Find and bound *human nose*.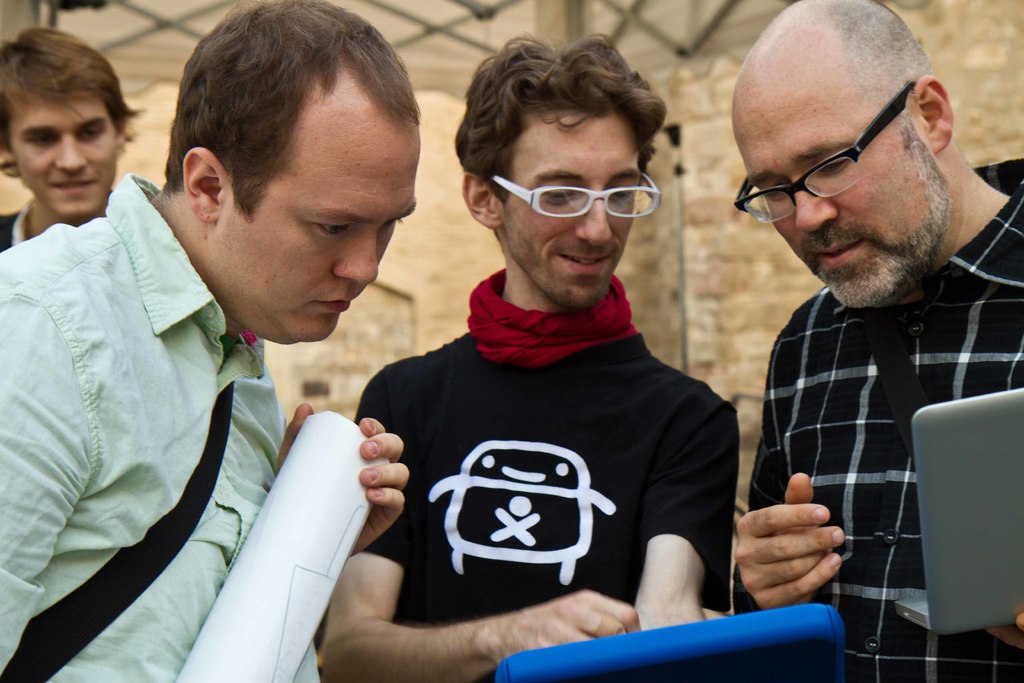
Bound: 326/226/381/293.
